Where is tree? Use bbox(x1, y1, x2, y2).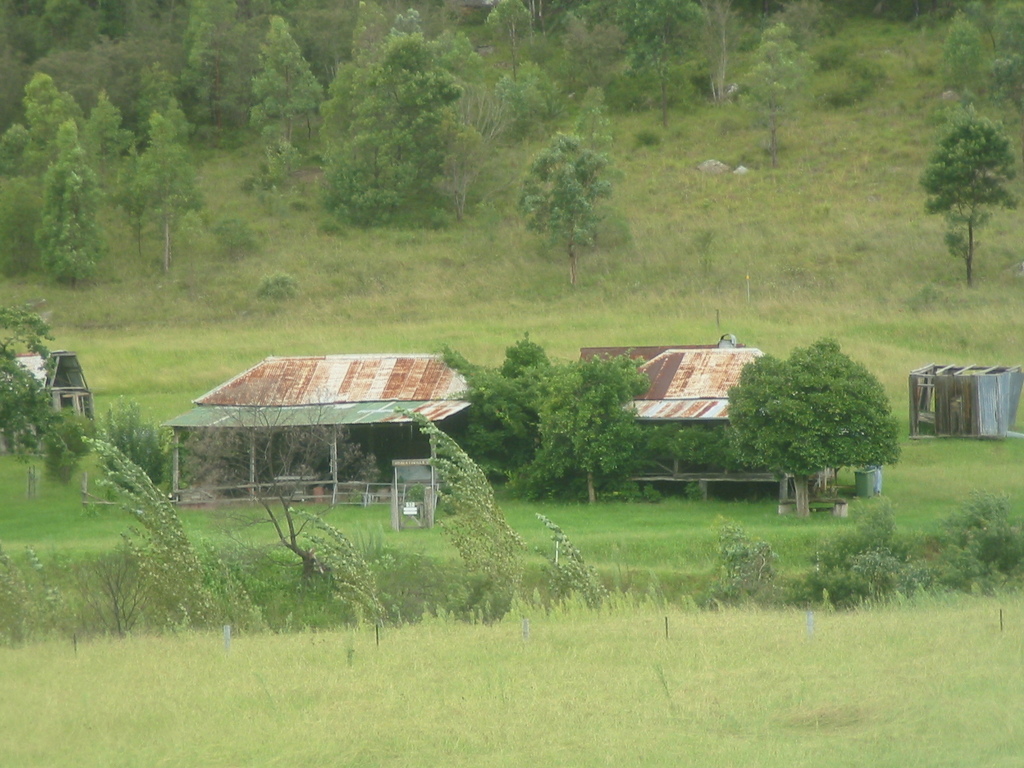
bbox(0, 301, 58, 463).
